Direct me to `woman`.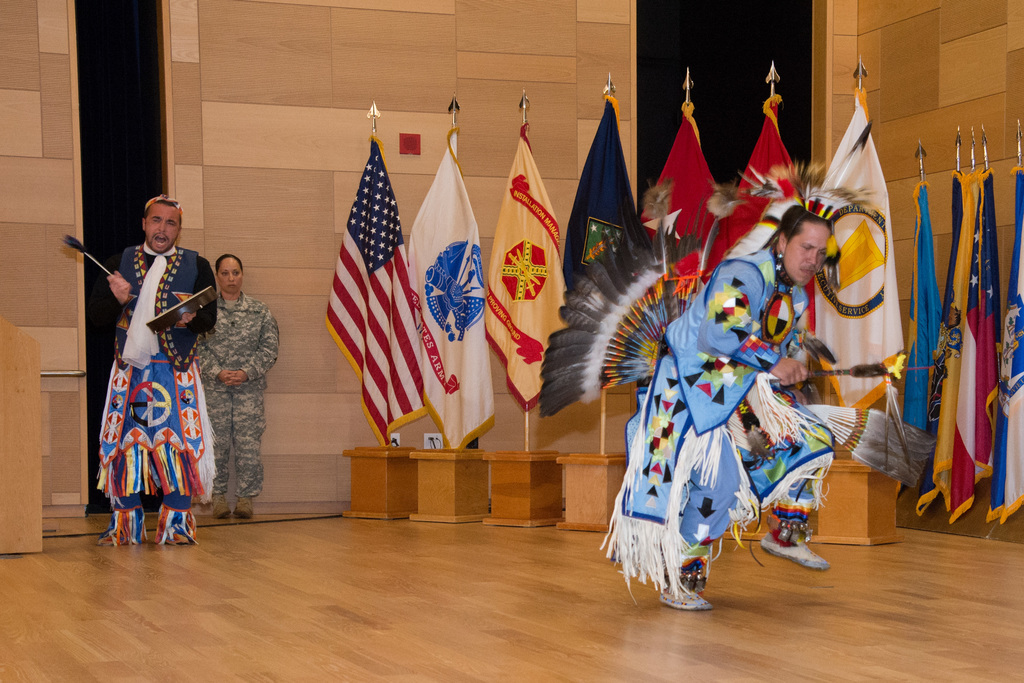
Direction: [204, 254, 273, 514].
